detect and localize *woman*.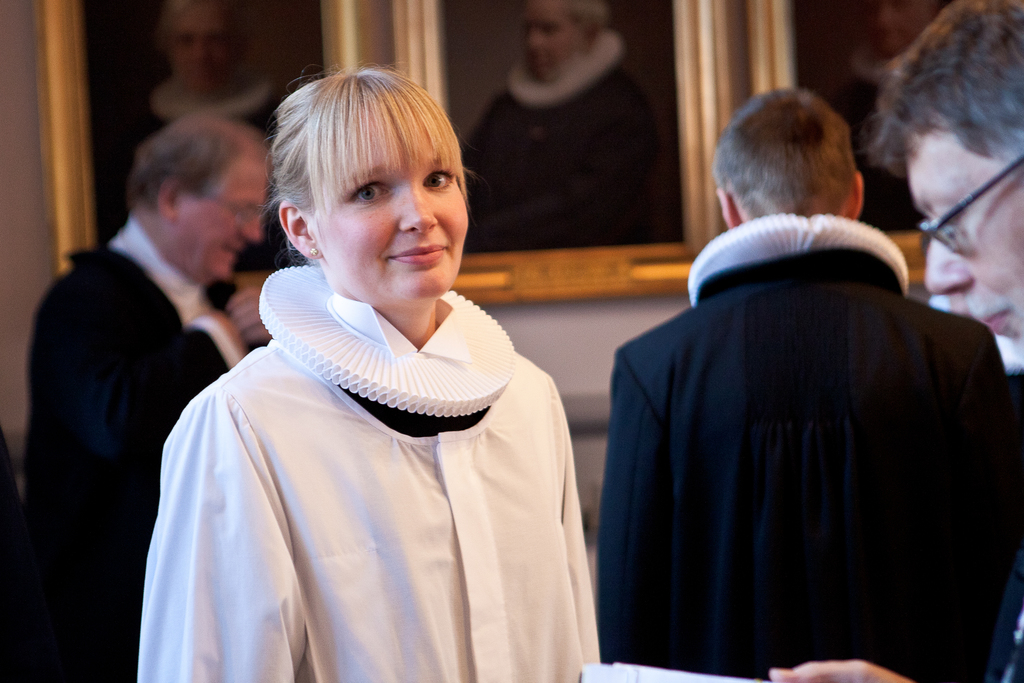
Localized at locate(146, 89, 611, 668).
